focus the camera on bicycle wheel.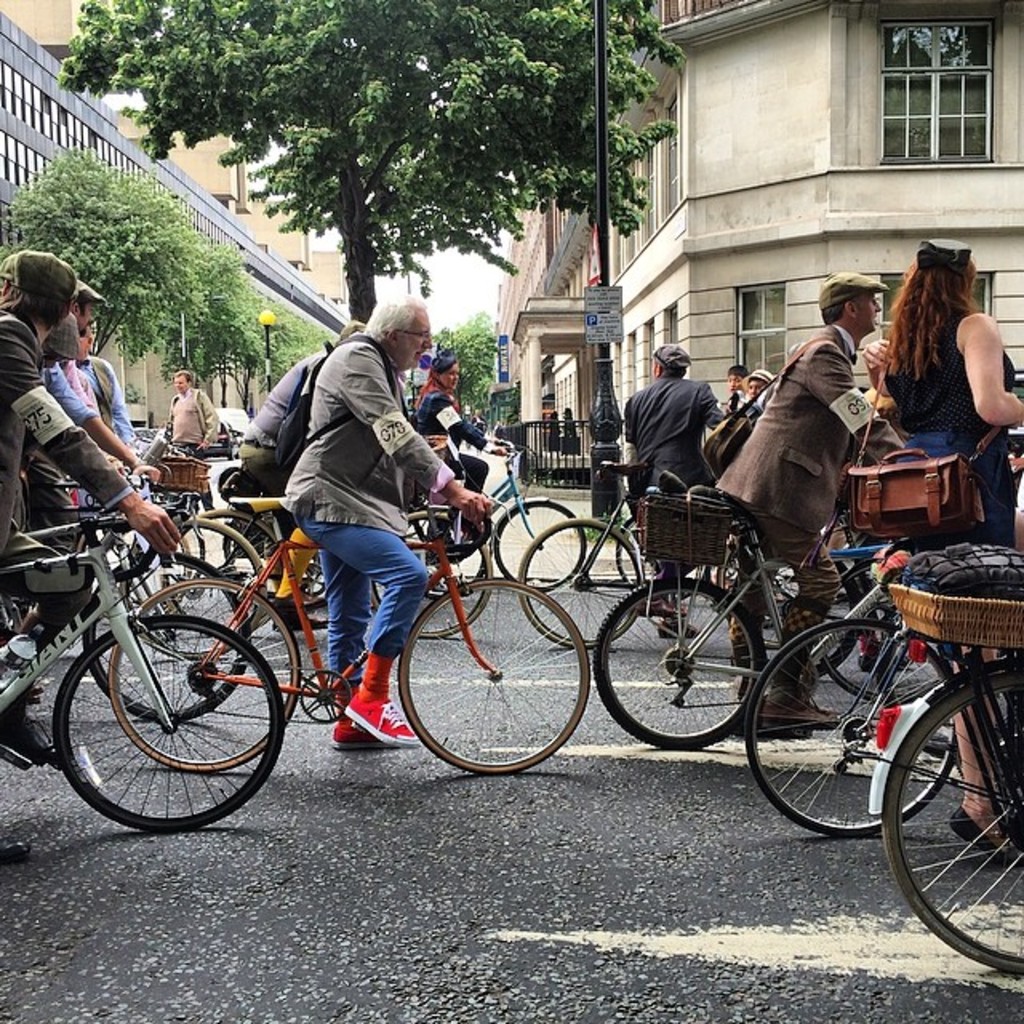
Focus region: locate(178, 498, 306, 656).
